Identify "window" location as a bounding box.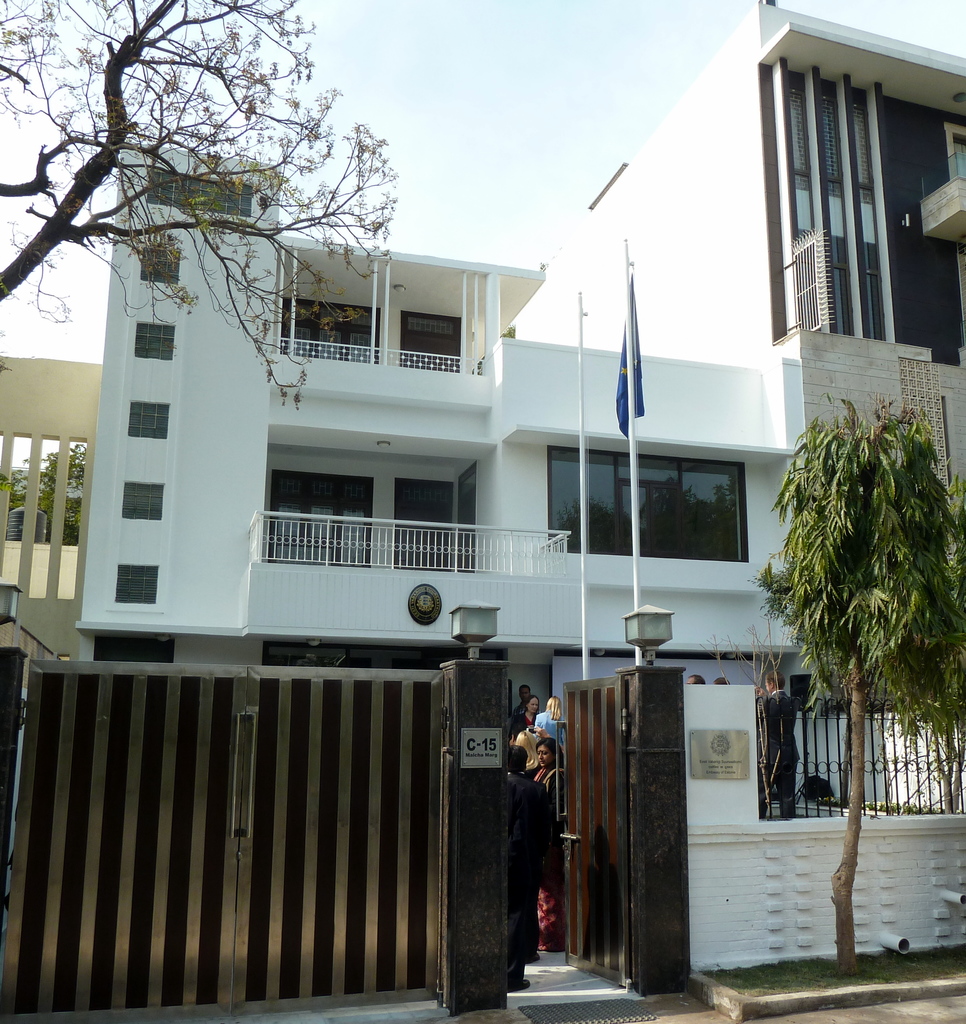
box(136, 237, 179, 285).
